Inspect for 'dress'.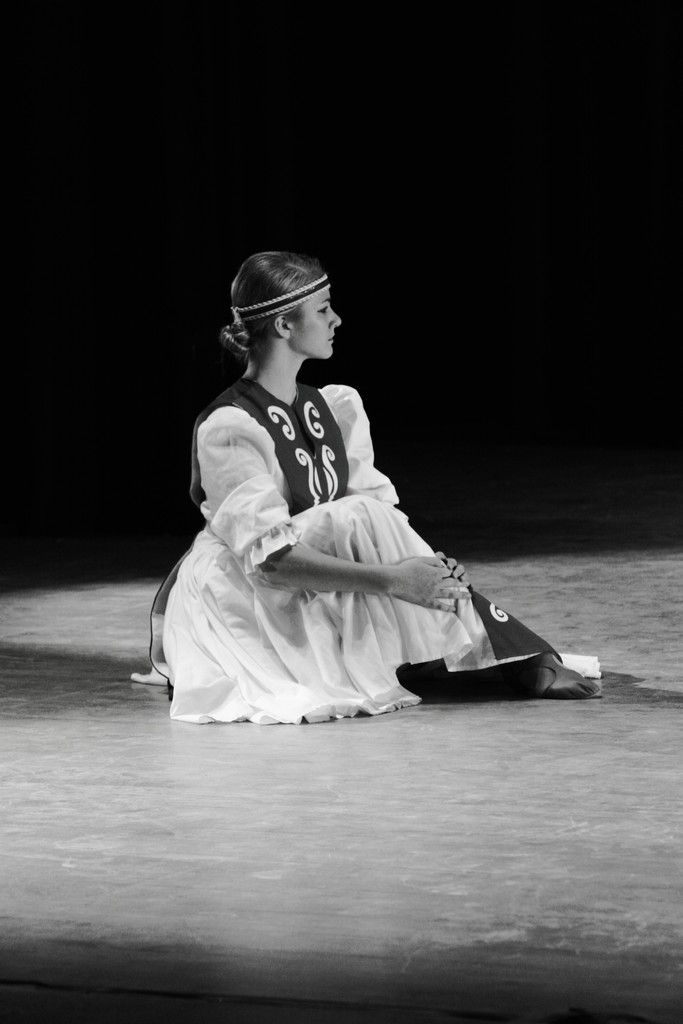
Inspection: (131, 383, 600, 724).
